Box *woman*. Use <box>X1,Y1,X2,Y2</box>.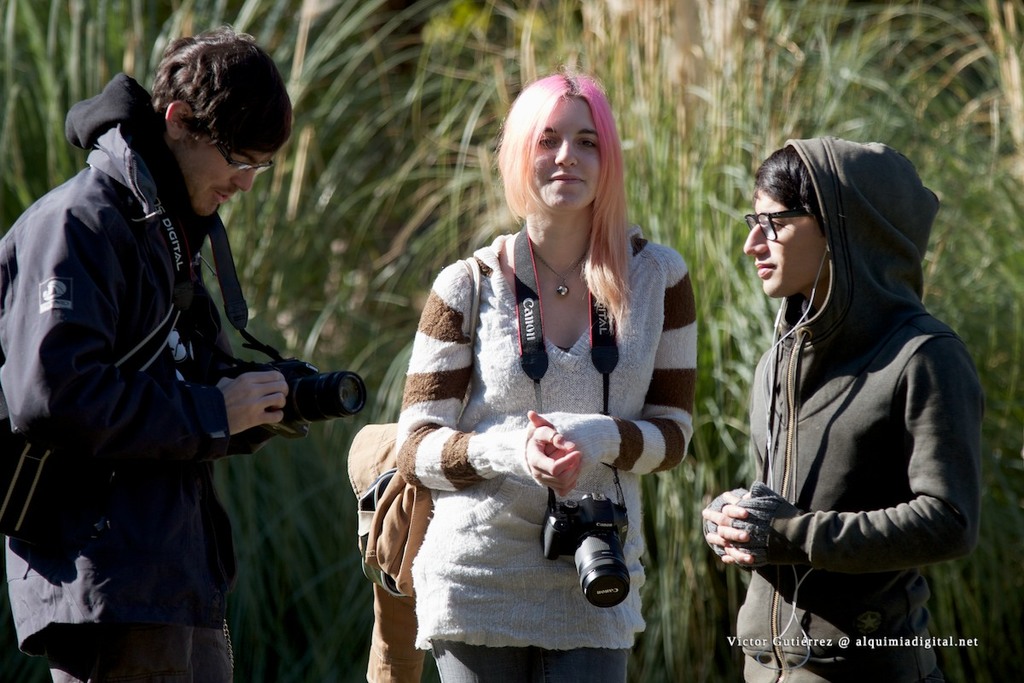
<box>361,86,699,668</box>.
